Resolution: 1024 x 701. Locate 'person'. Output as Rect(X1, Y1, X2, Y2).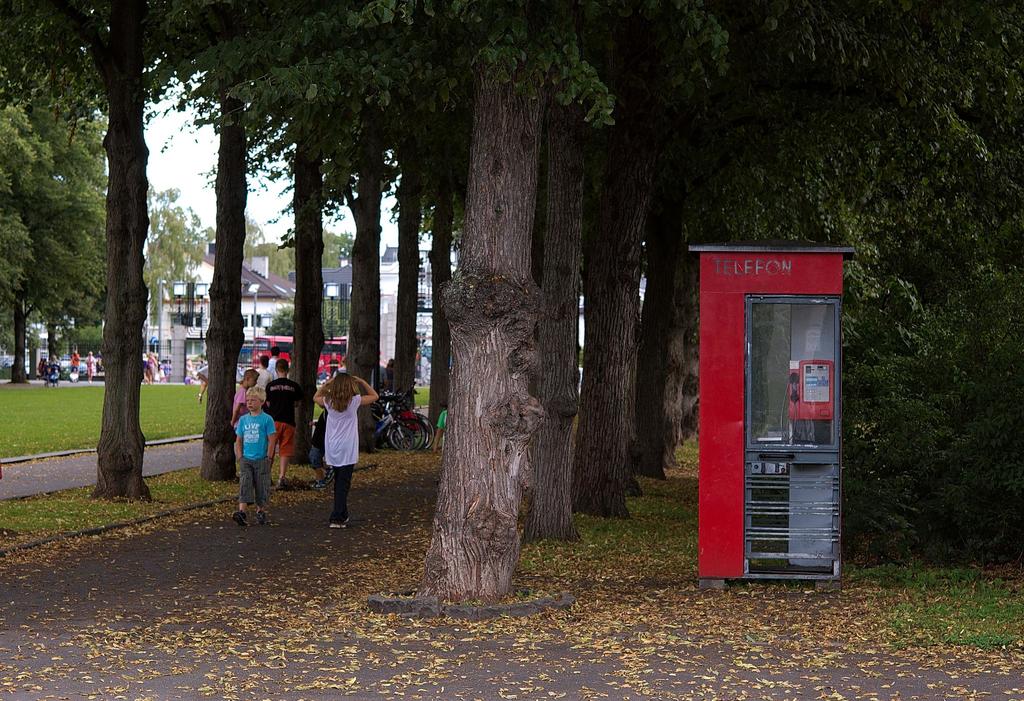
Rect(302, 367, 365, 537).
